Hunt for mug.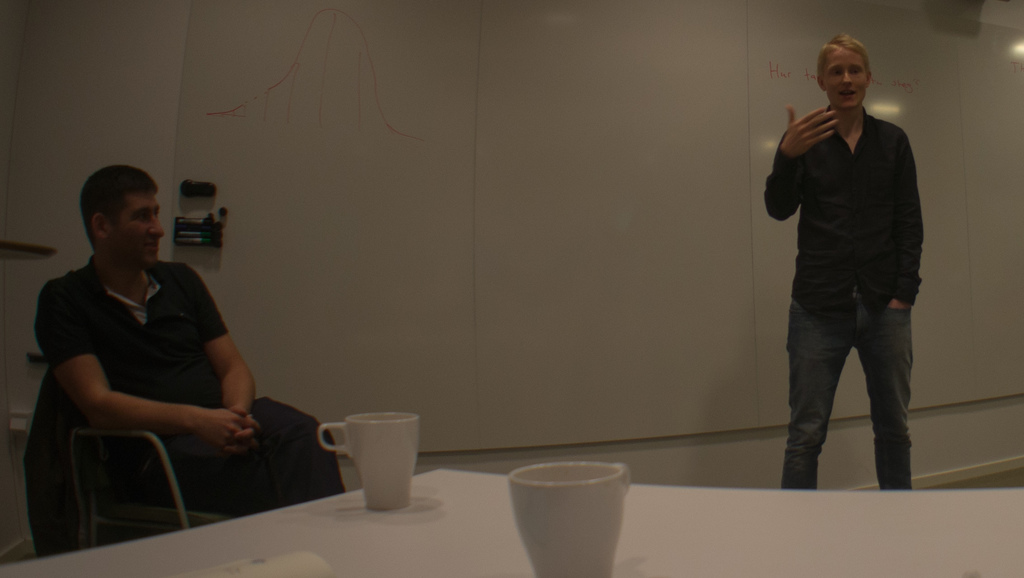
Hunted down at <bbox>316, 413, 426, 513</bbox>.
